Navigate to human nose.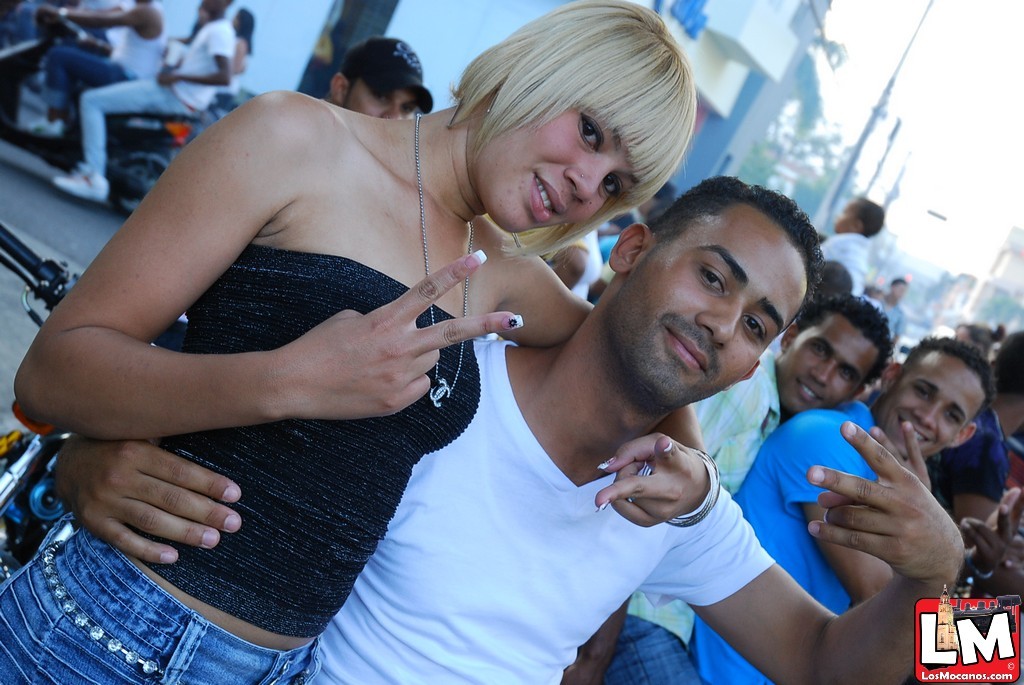
Navigation target: box=[696, 303, 744, 348].
